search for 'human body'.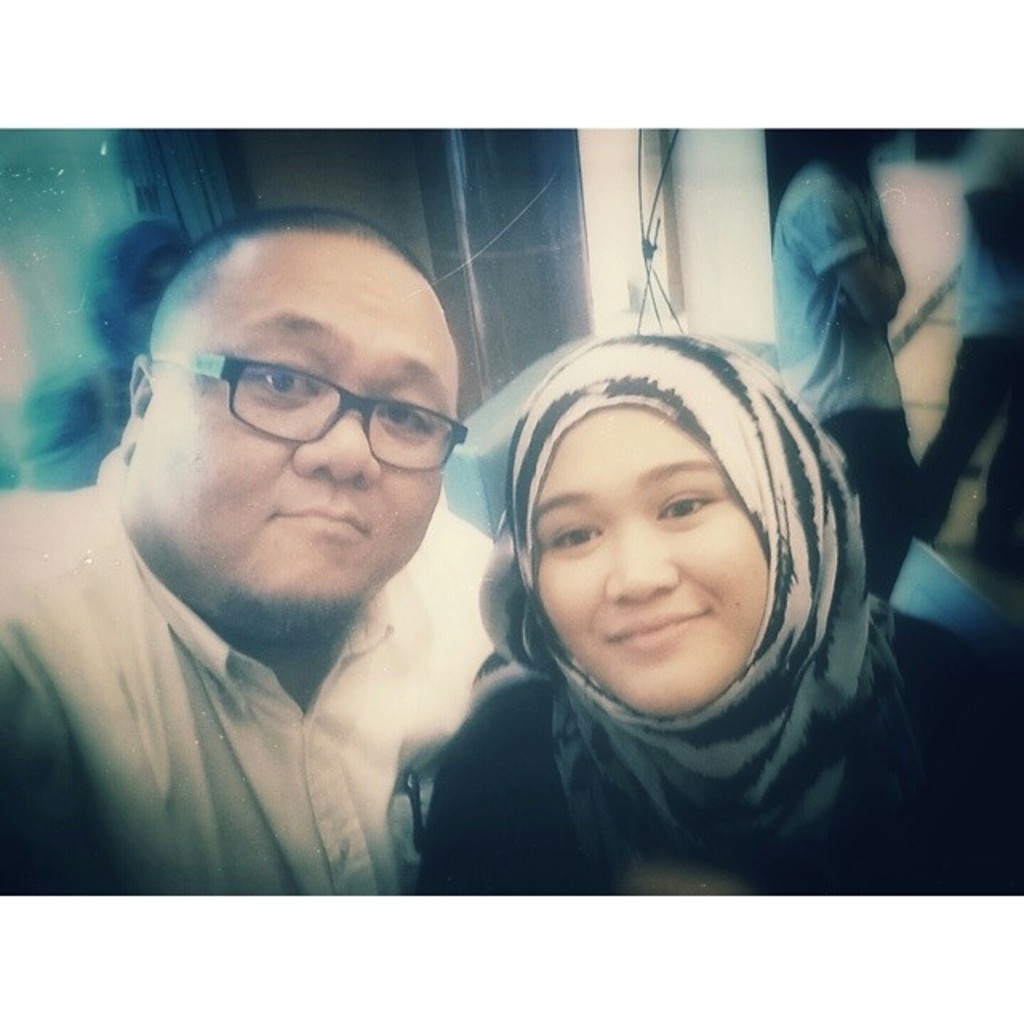
Found at 770:123:915:597.
